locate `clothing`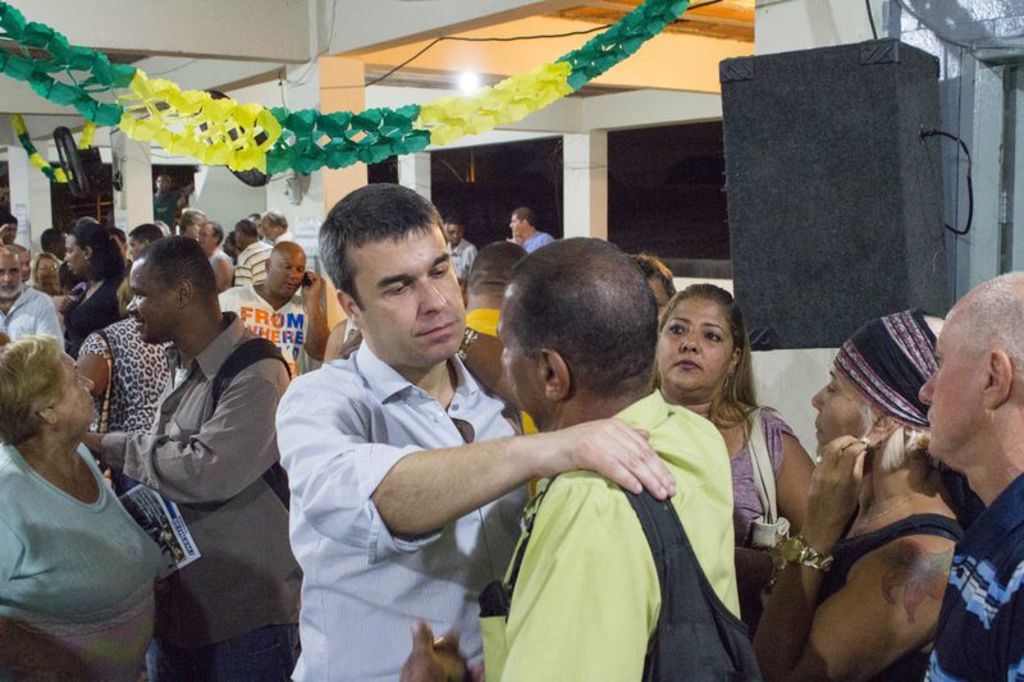
(72, 273, 132, 352)
